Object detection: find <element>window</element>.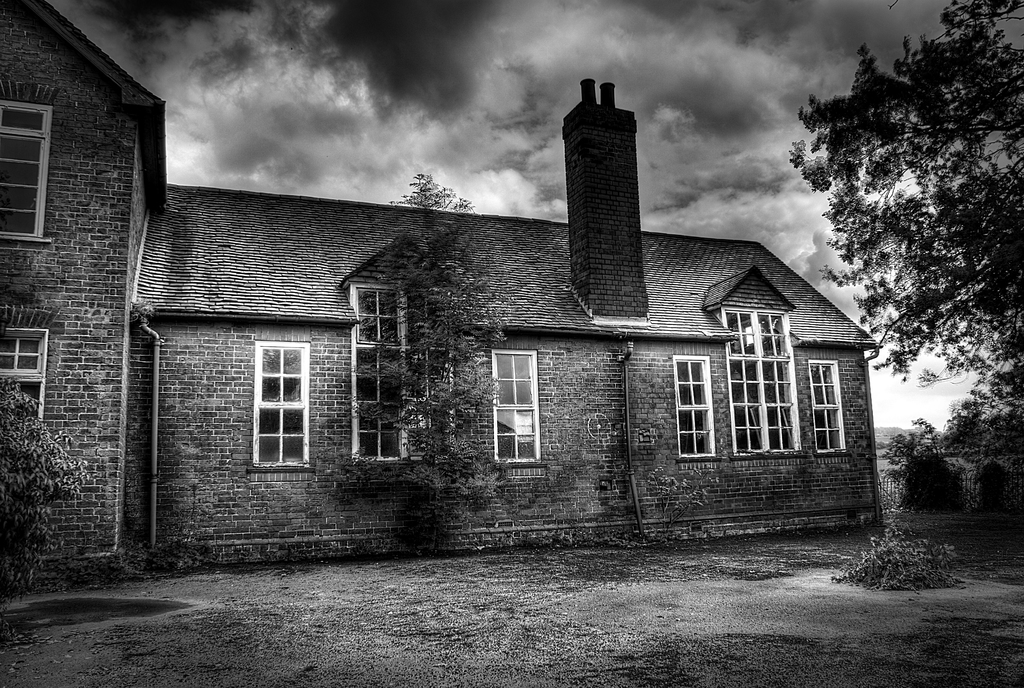
<bbox>357, 284, 412, 464</bbox>.
